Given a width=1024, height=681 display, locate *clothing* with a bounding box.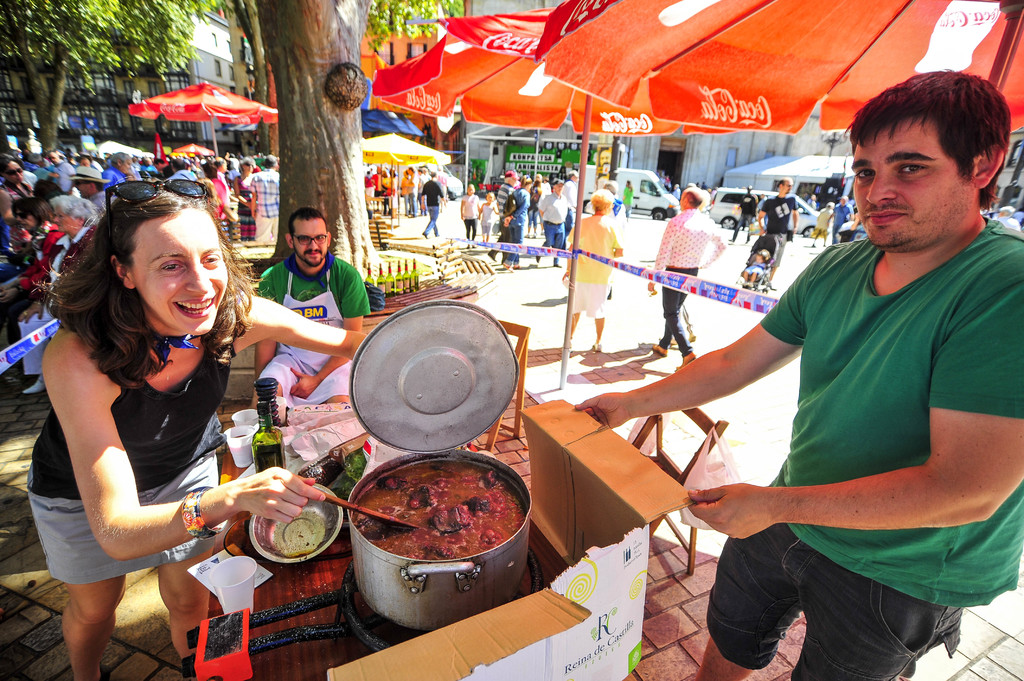
Located: [left=564, top=212, right=622, bottom=317].
